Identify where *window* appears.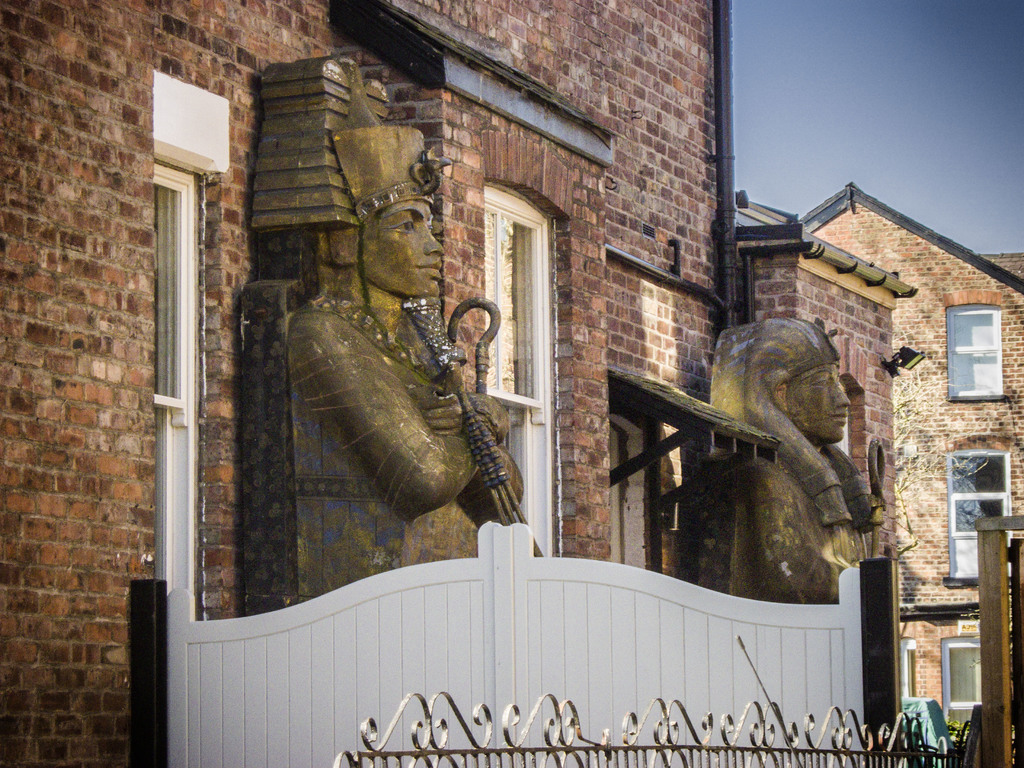
Appears at box=[948, 448, 1011, 577].
